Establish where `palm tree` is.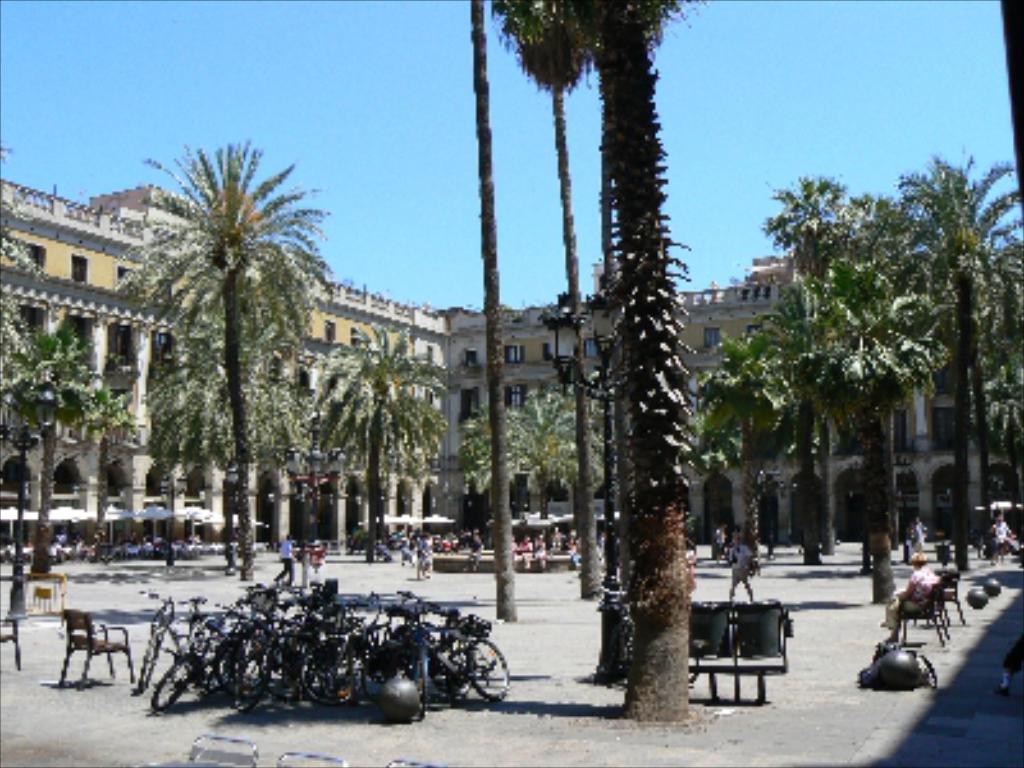
Established at x1=310 y1=307 x2=451 y2=568.
